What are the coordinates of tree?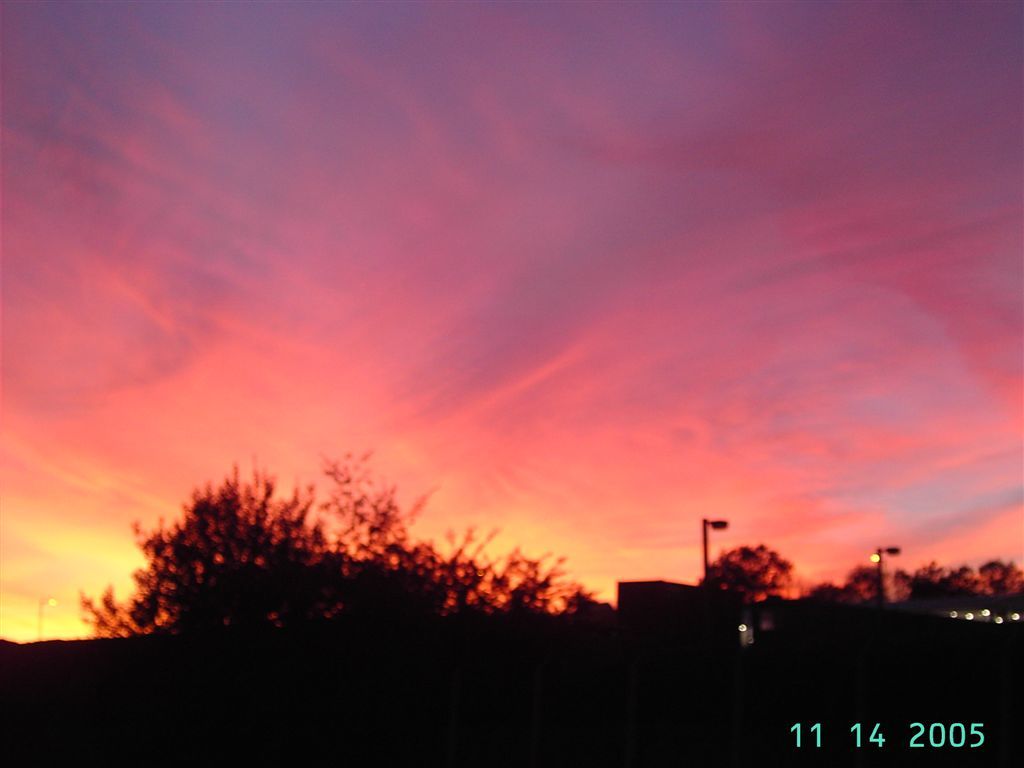
[left=107, top=461, right=499, bottom=637].
